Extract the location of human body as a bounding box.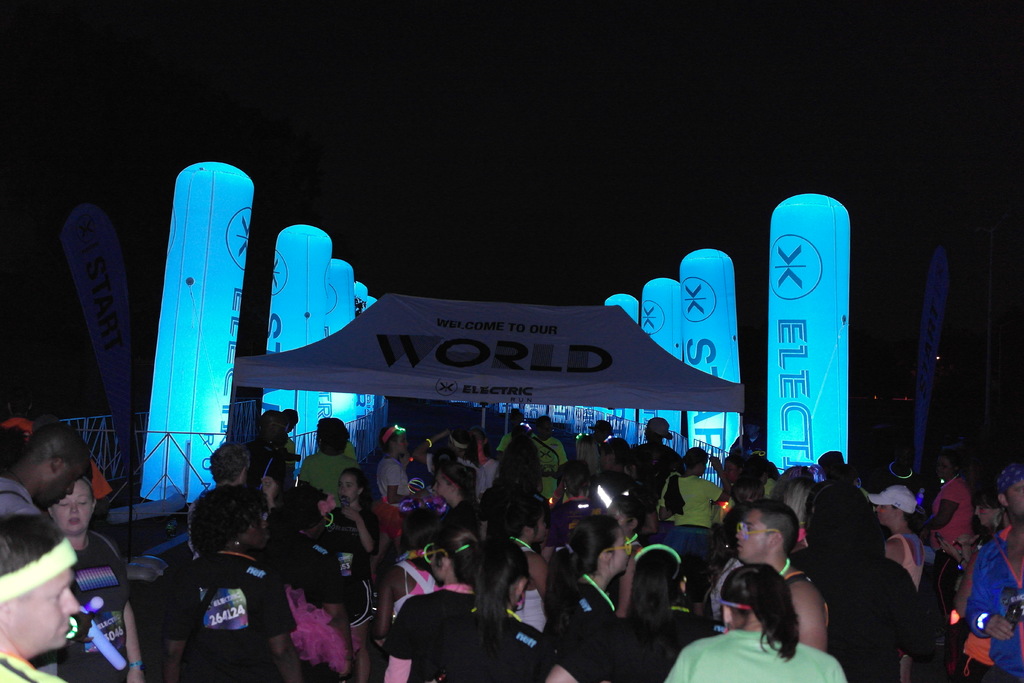
(661, 568, 847, 682).
